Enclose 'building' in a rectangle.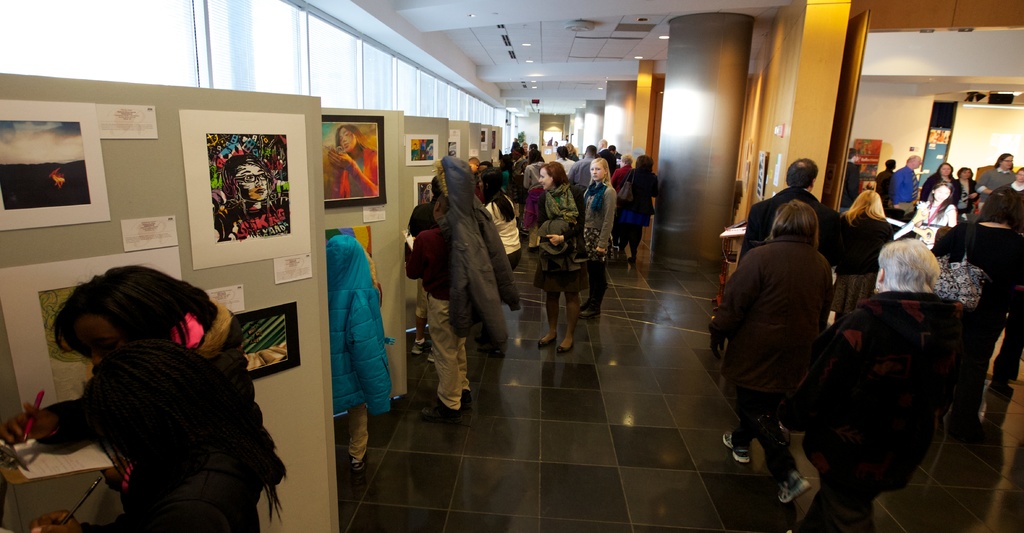
<bbox>0, 0, 1023, 532</bbox>.
